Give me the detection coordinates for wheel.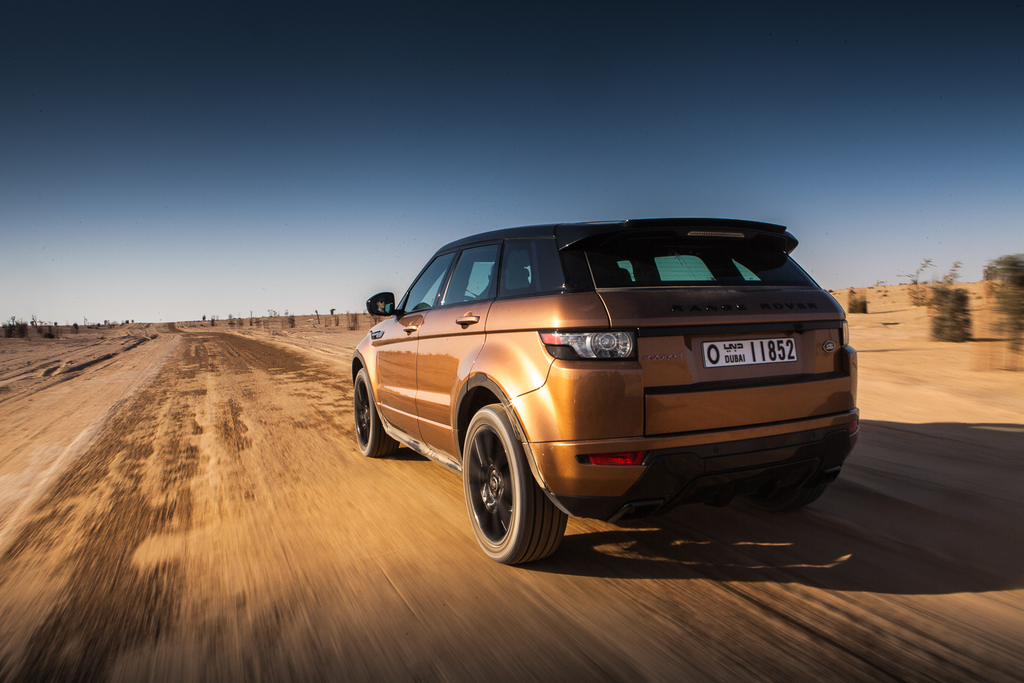
[464,410,548,562].
